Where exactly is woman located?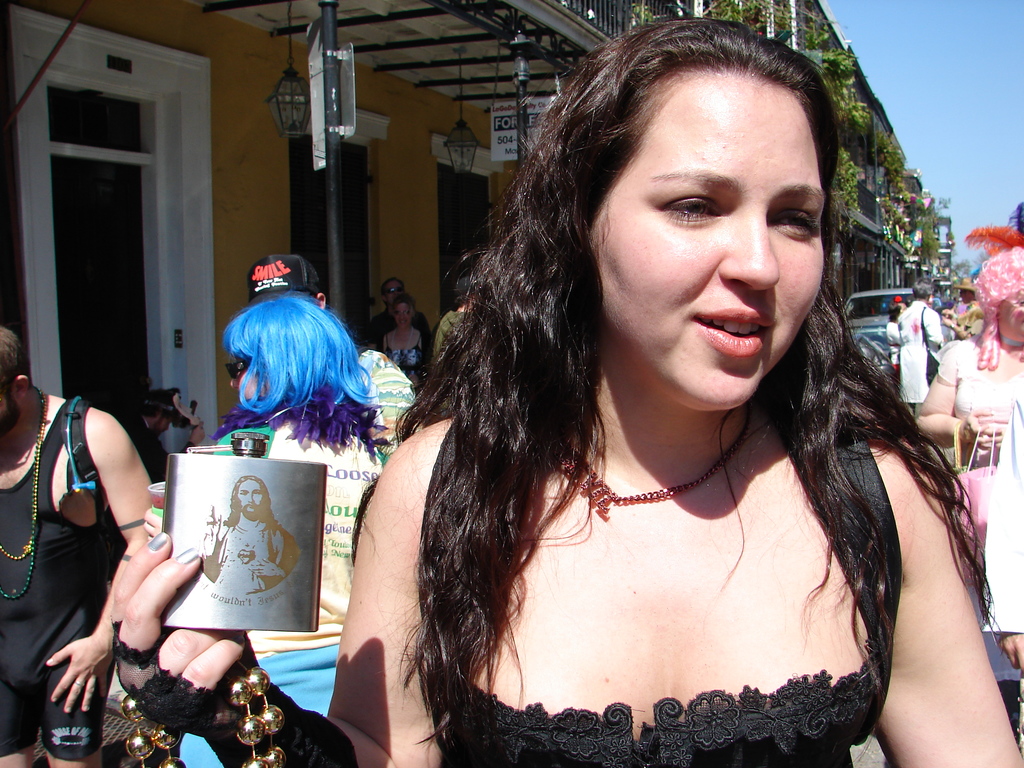
Its bounding box is [906,247,1023,713].
